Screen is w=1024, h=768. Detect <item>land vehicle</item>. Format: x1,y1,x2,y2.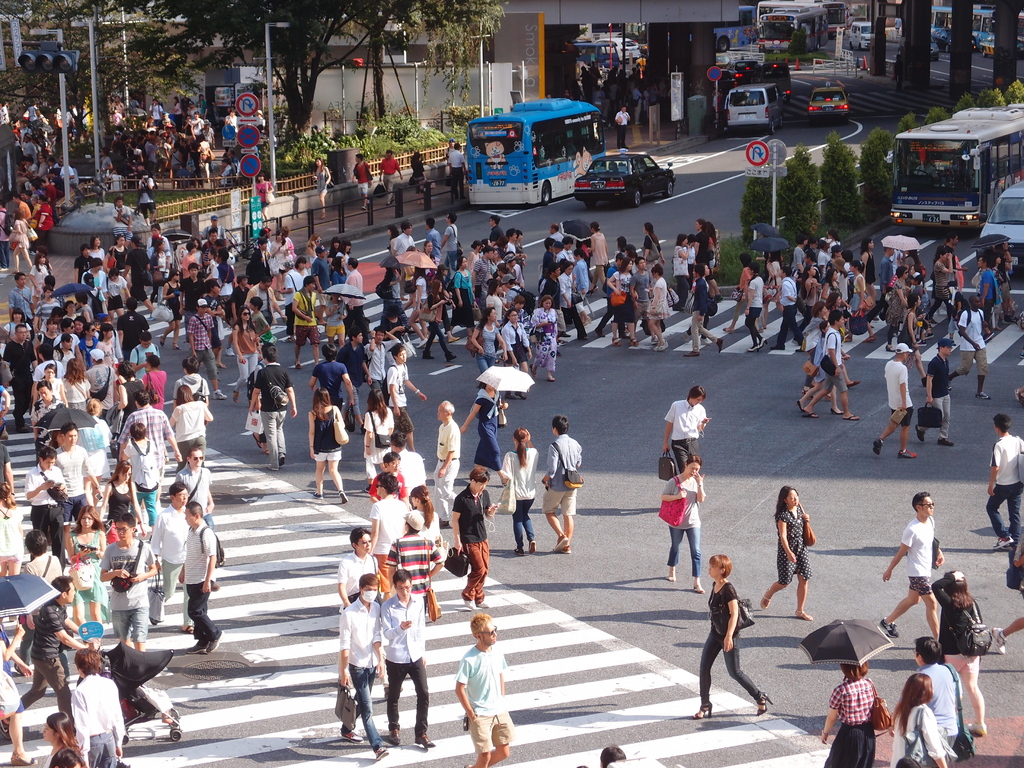
712,6,756,50.
